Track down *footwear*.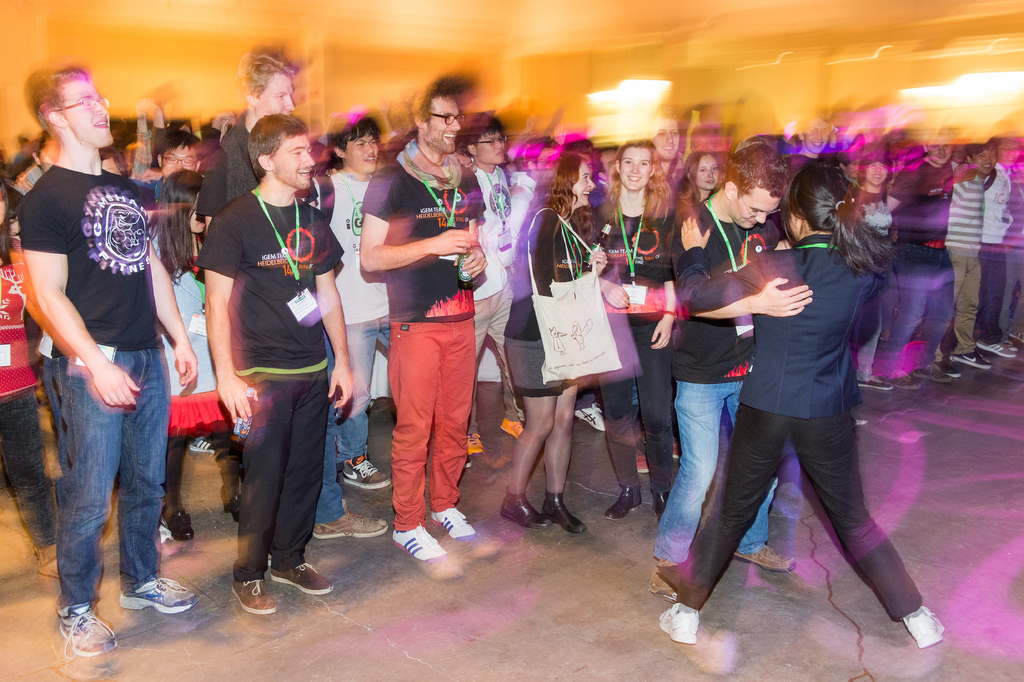
Tracked to box=[170, 508, 198, 539].
